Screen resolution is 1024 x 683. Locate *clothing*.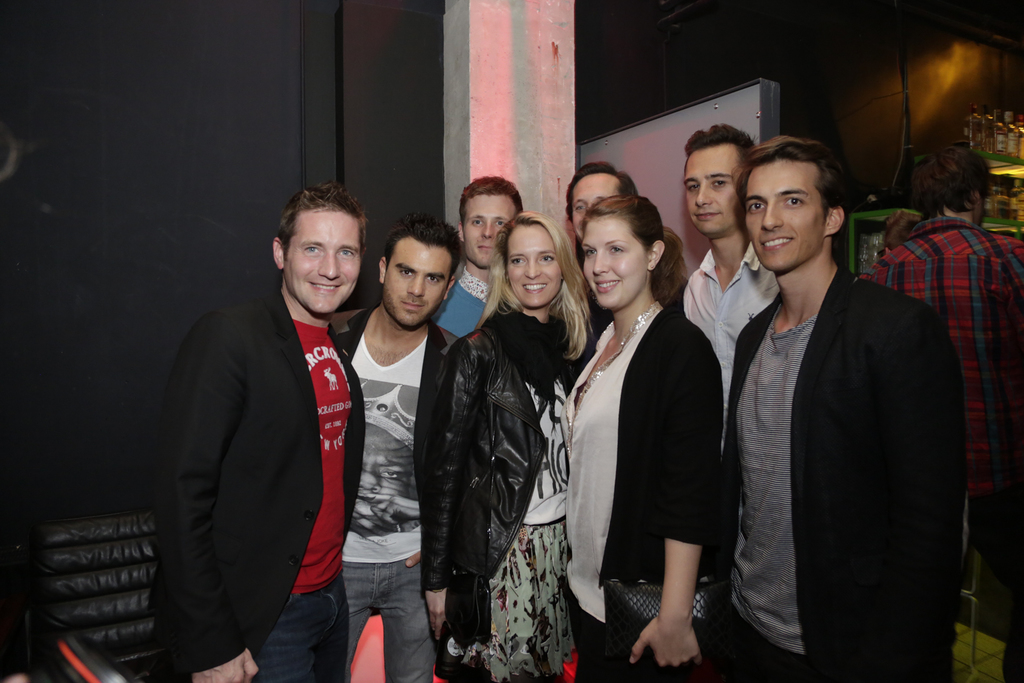
858/217/1022/516.
